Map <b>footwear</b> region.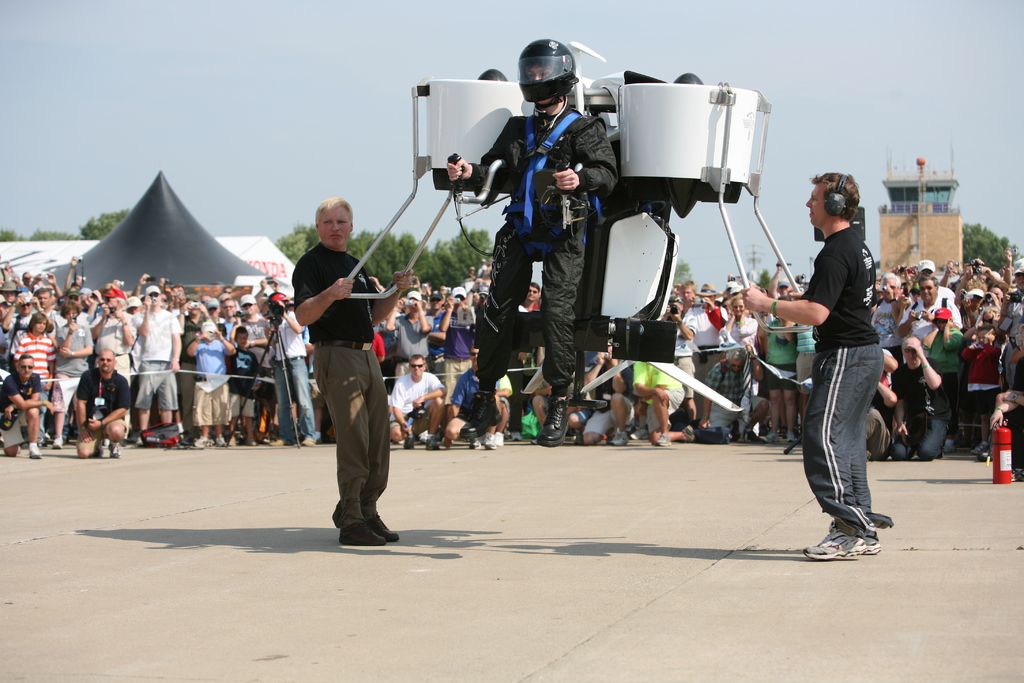
Mapped to box=[75, 439, 92, 458].
